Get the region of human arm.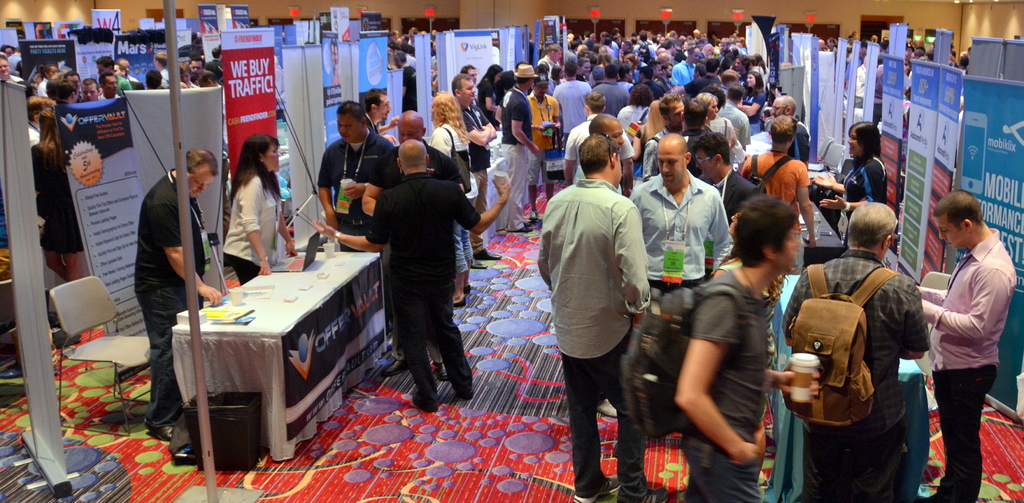
<box>666,279,765,468</box>.
